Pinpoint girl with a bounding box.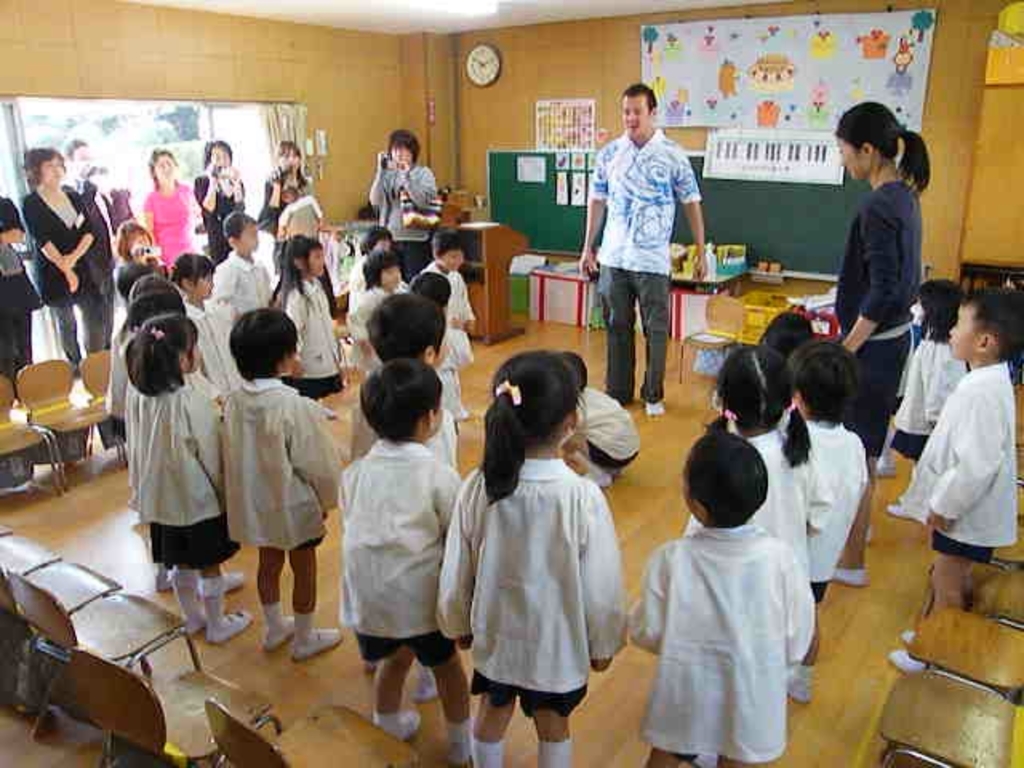
<bbox>685, 344, 834, 766</bbox>.
